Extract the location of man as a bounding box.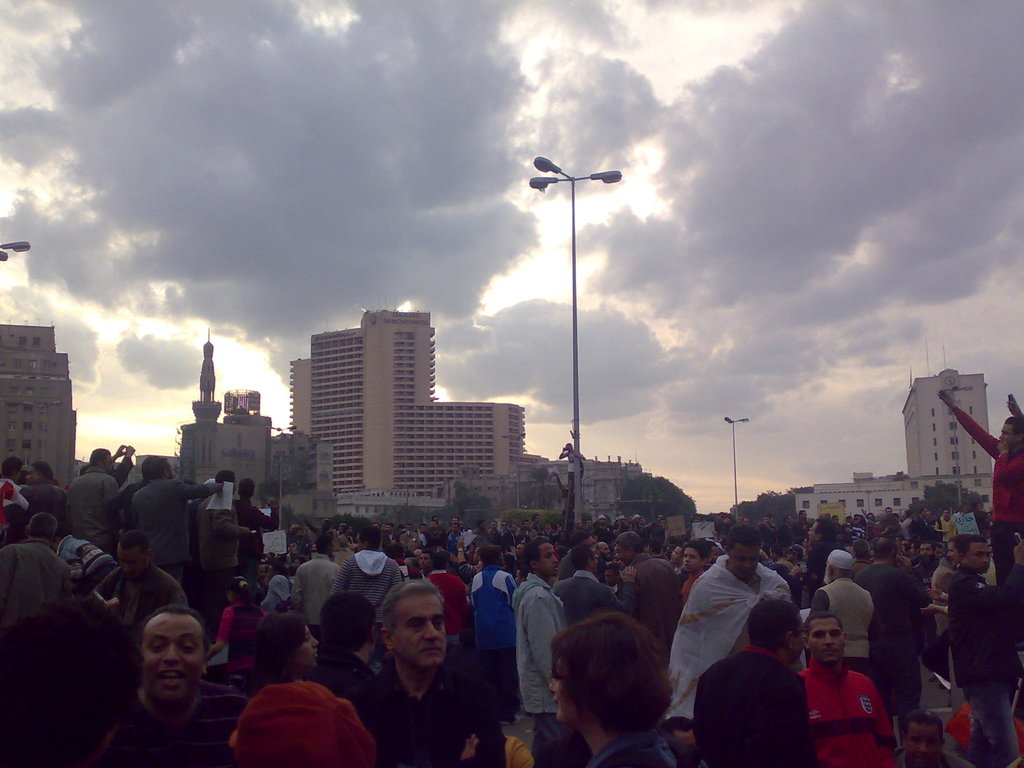
region(877, 504, 897, 529).
